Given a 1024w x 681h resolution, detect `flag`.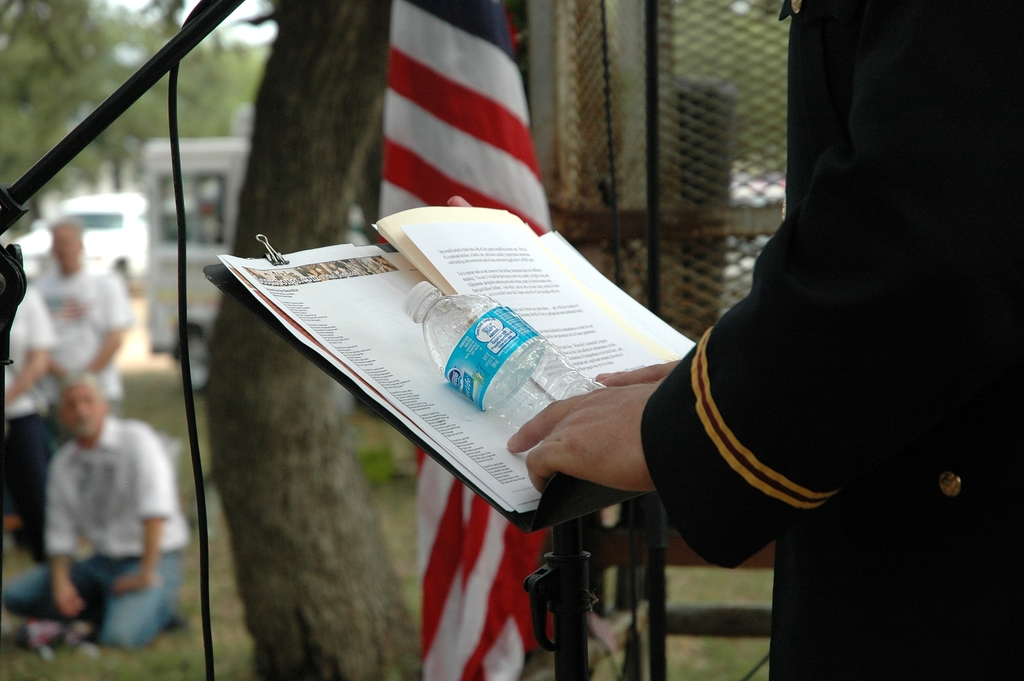
detection(385, 0, 556, 680).
